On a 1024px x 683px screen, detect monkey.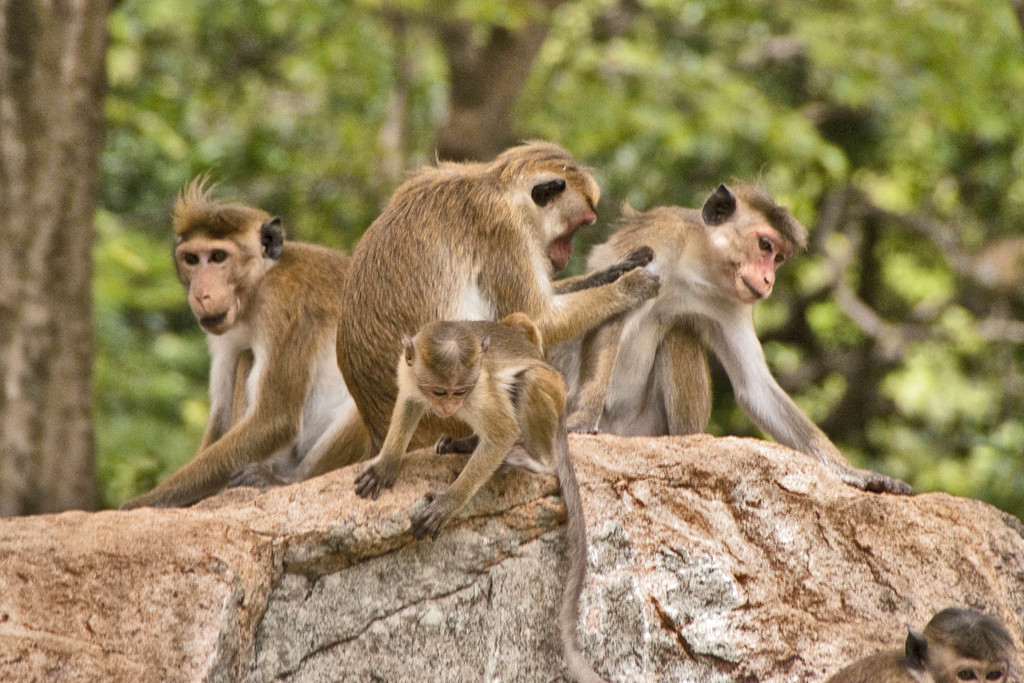
box(336, 139, 666, 451).
